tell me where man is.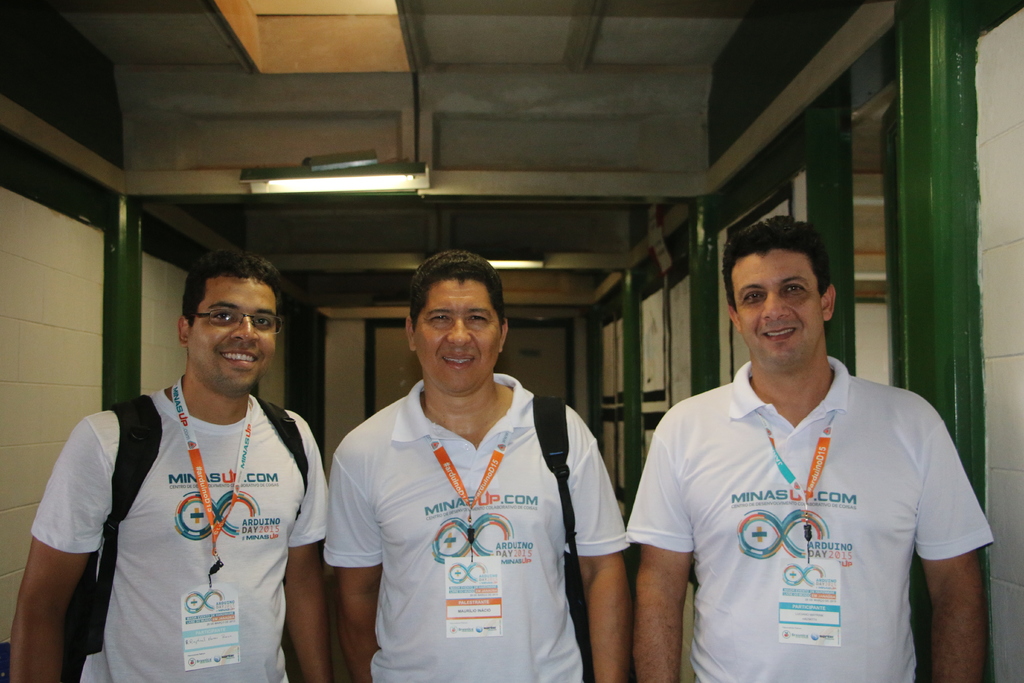
man is at rect(329, 251, 635, 682).
